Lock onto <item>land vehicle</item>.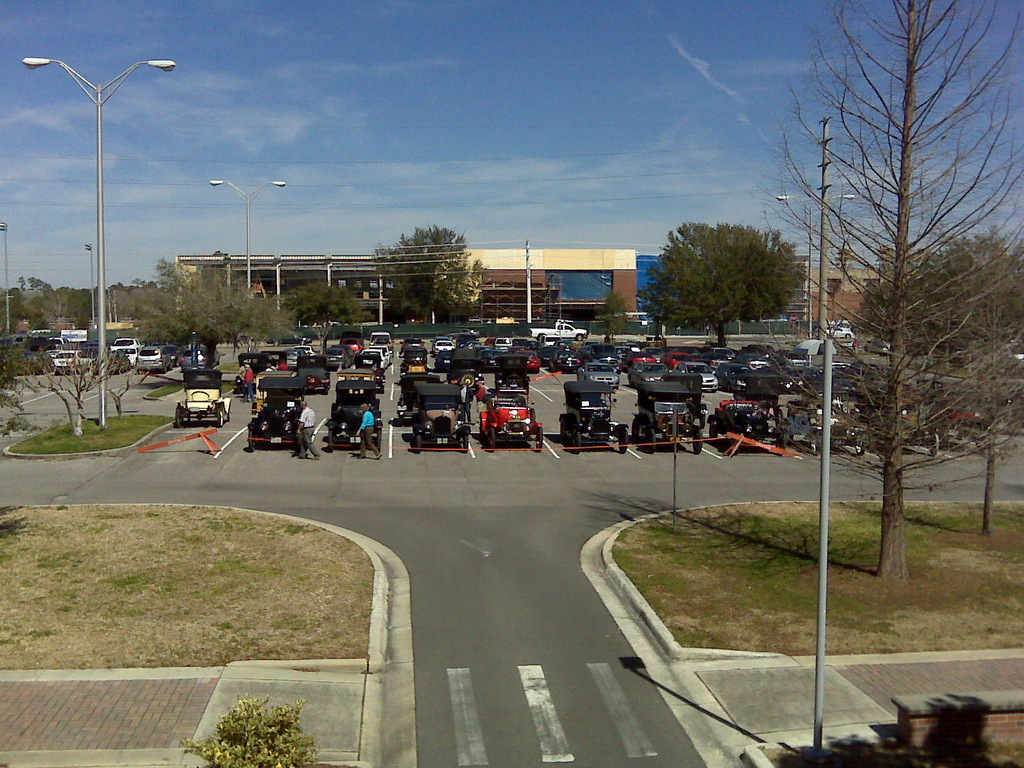
Locked: x1=172 y1=367 x2=233 y2=428.
